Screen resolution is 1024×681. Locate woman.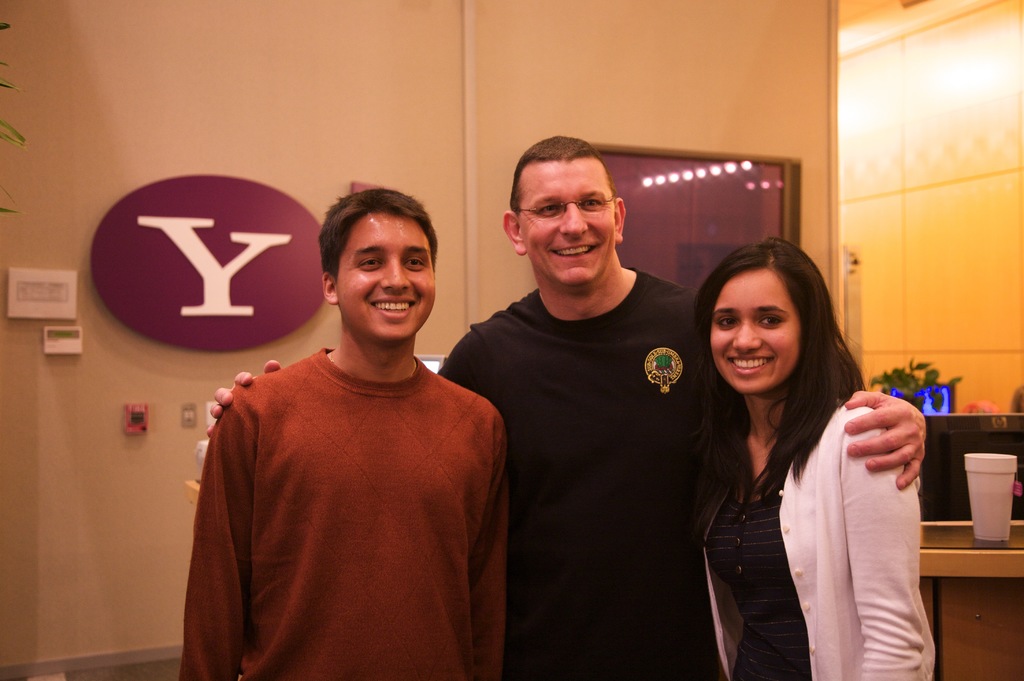
[668,240,929,677].
